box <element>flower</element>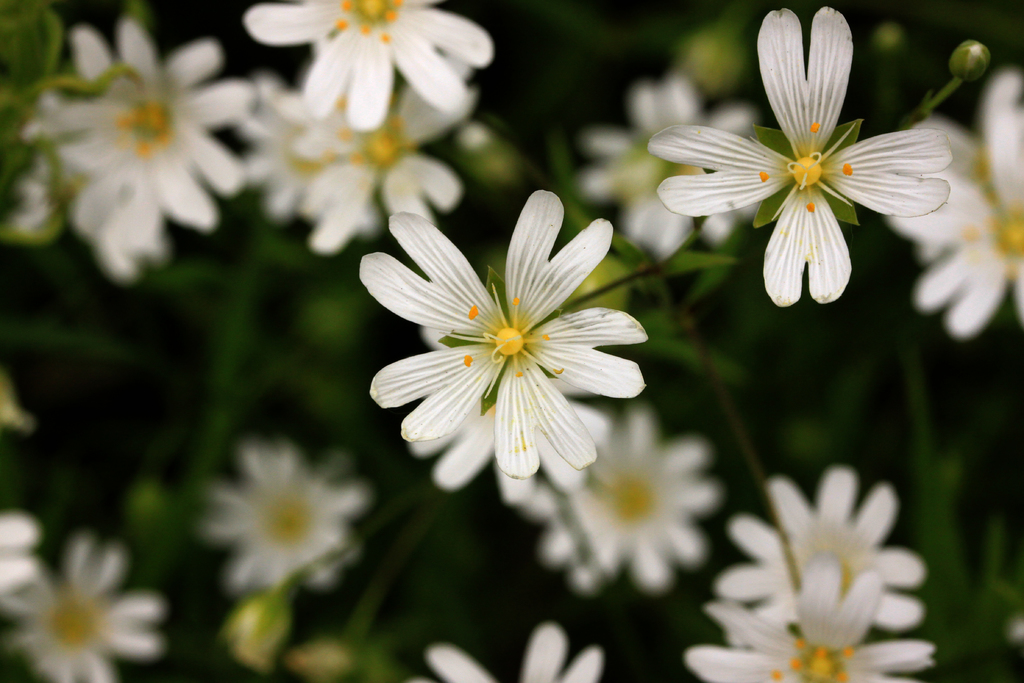
[519,398,715,595]
